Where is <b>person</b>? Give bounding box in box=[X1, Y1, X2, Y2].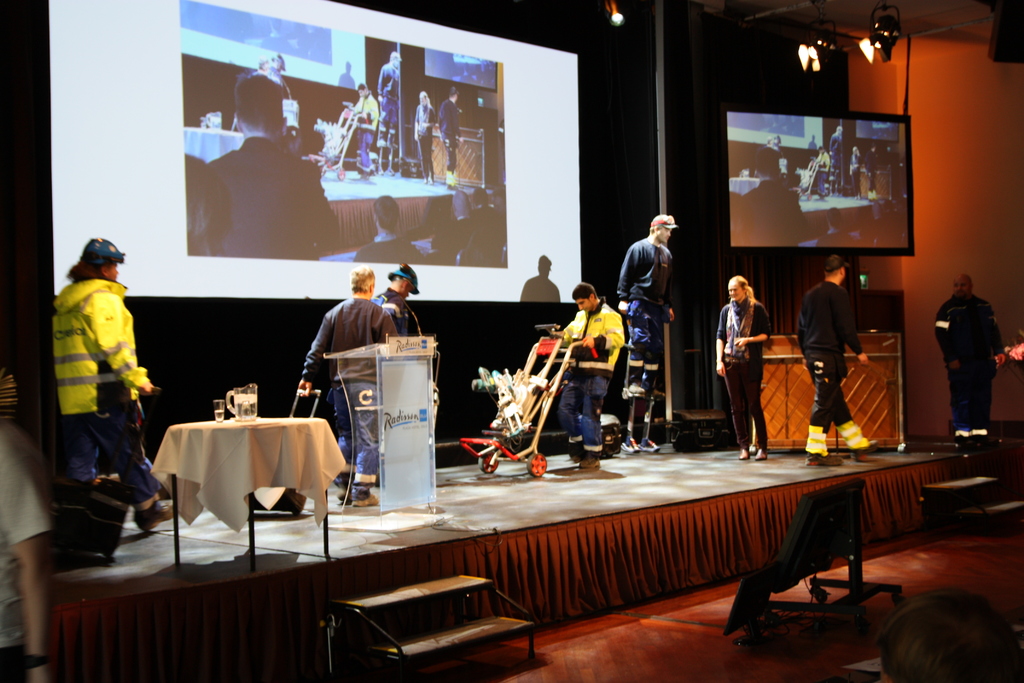
box=[717, 277, 770, 462].
